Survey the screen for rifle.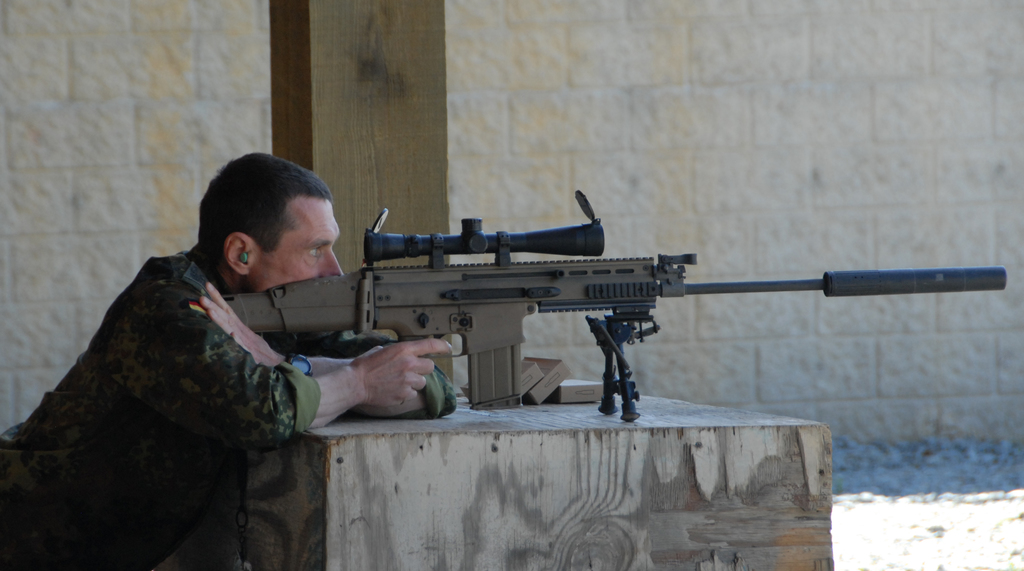
Survey found: bbox=[212, 189, 1006, 432].
